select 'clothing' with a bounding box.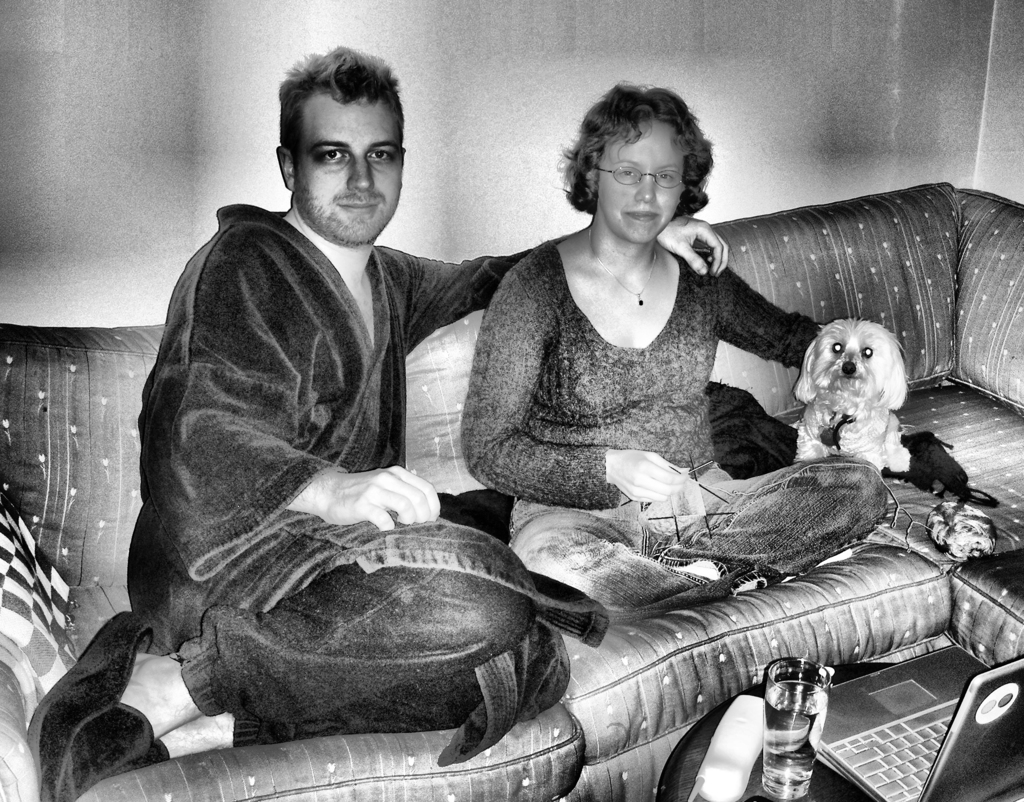
{"left": 460, "top": 230, "right": 896, "bottom": 617}.
